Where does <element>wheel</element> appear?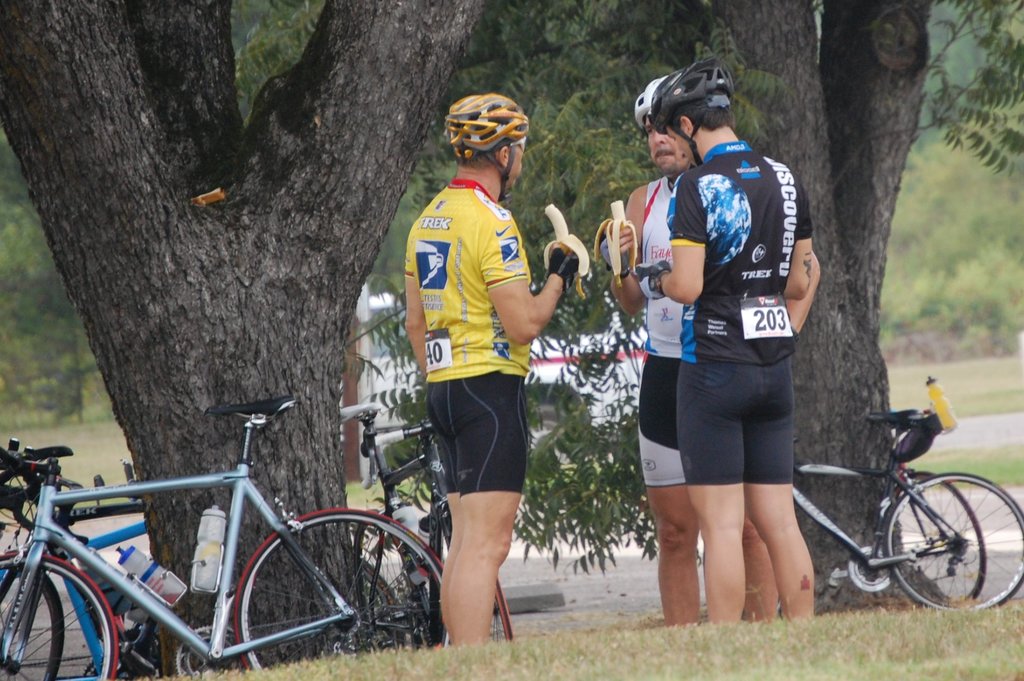
Appears at [490, 572, 515, 640].
